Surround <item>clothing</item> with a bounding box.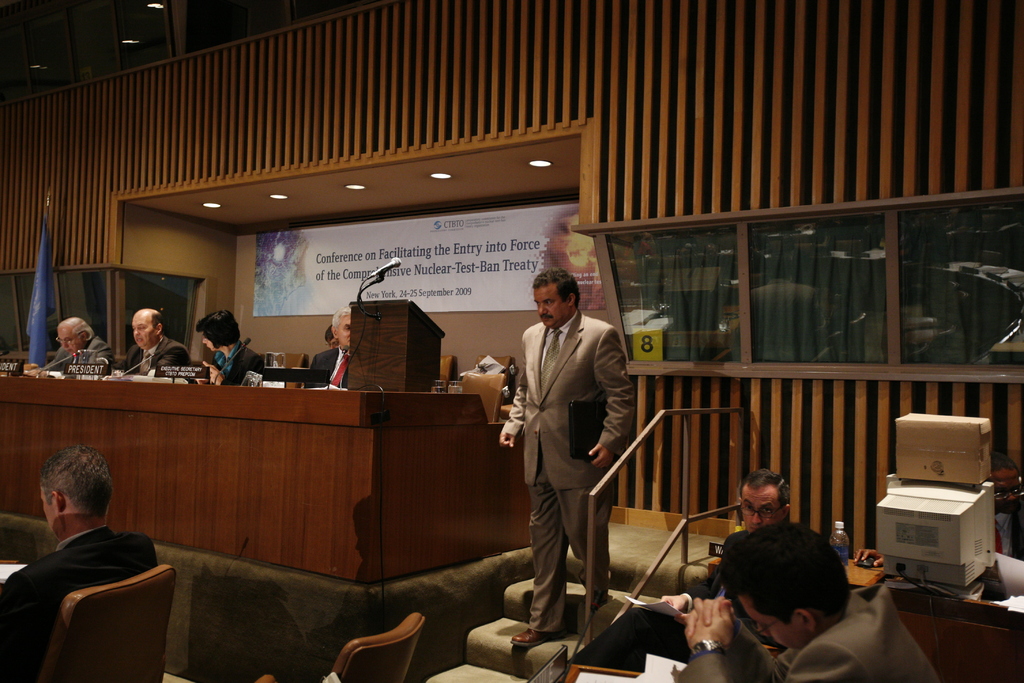
box=[992, 509, 1023, 561].
